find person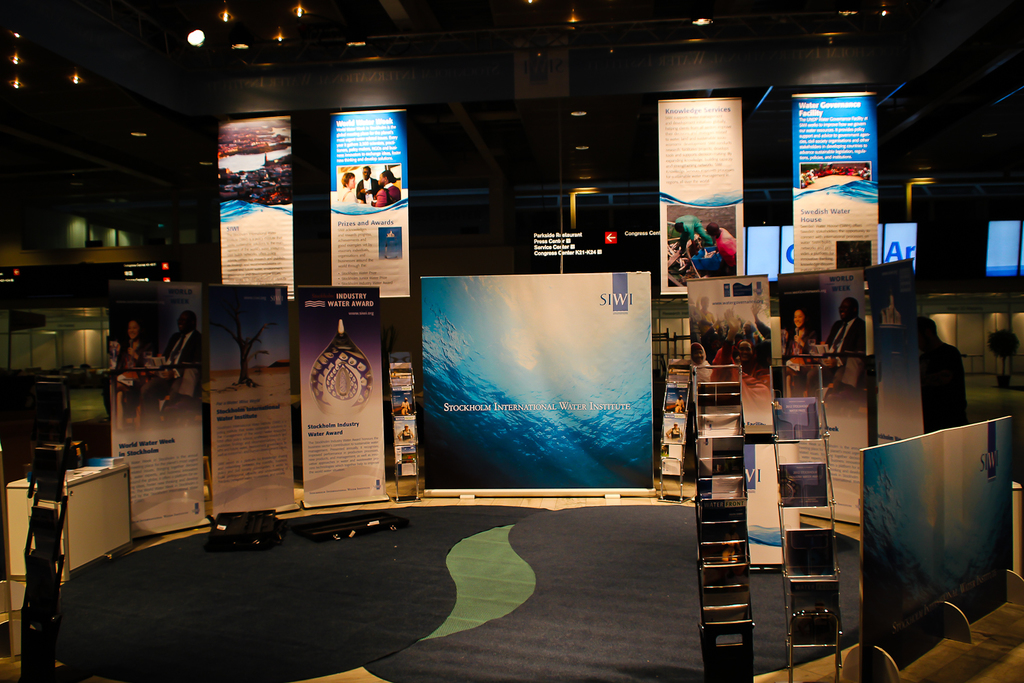
139, 305, 203, 432
